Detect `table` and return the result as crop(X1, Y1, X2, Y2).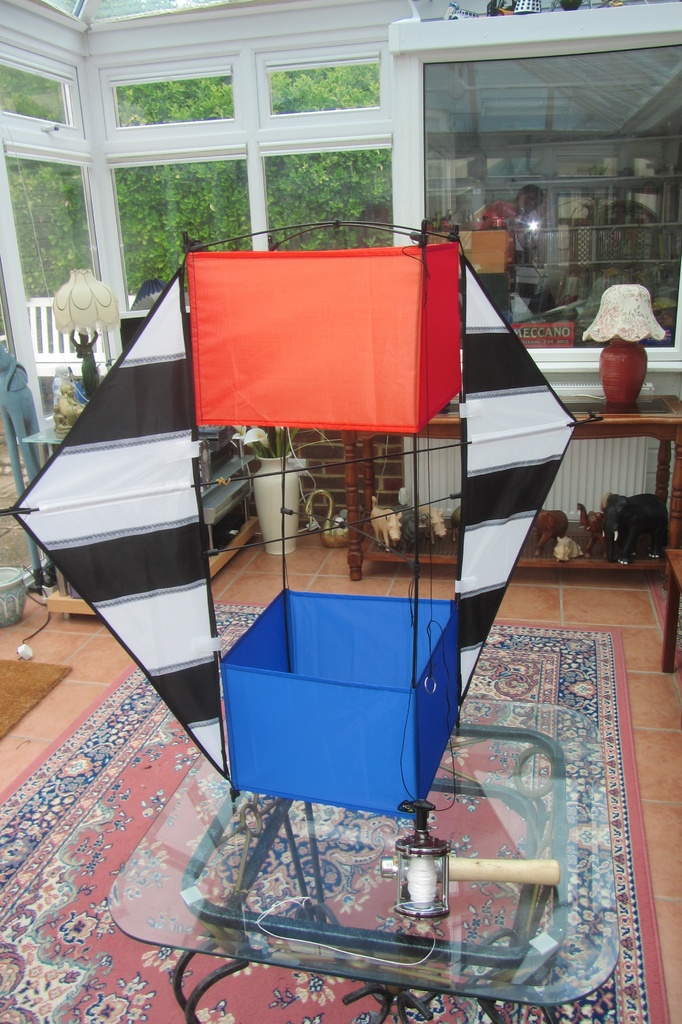
crop(88, 691, 608, 1023).
